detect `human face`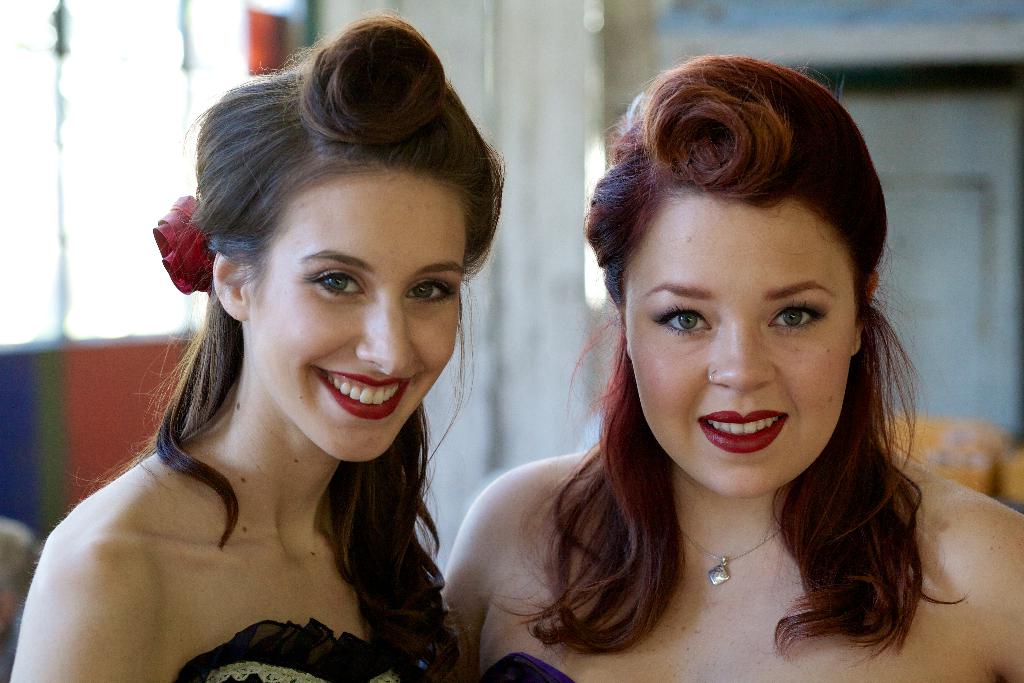
crop(246, 165, 469, 463)
